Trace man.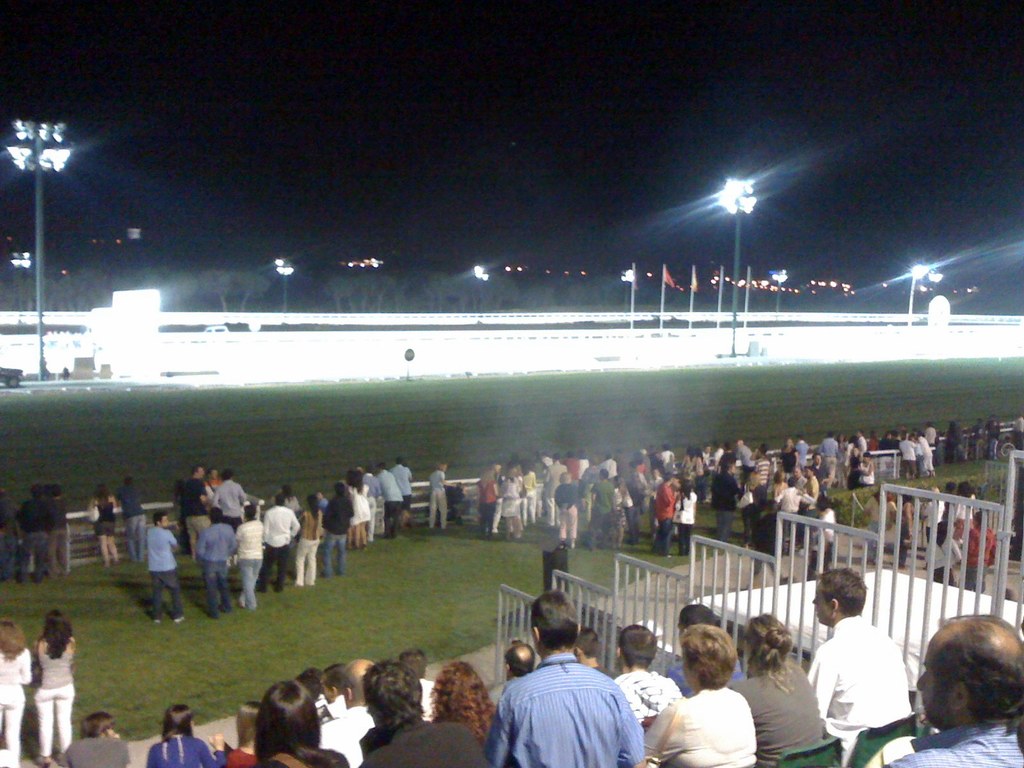
Traced to 364,467,380,535.
